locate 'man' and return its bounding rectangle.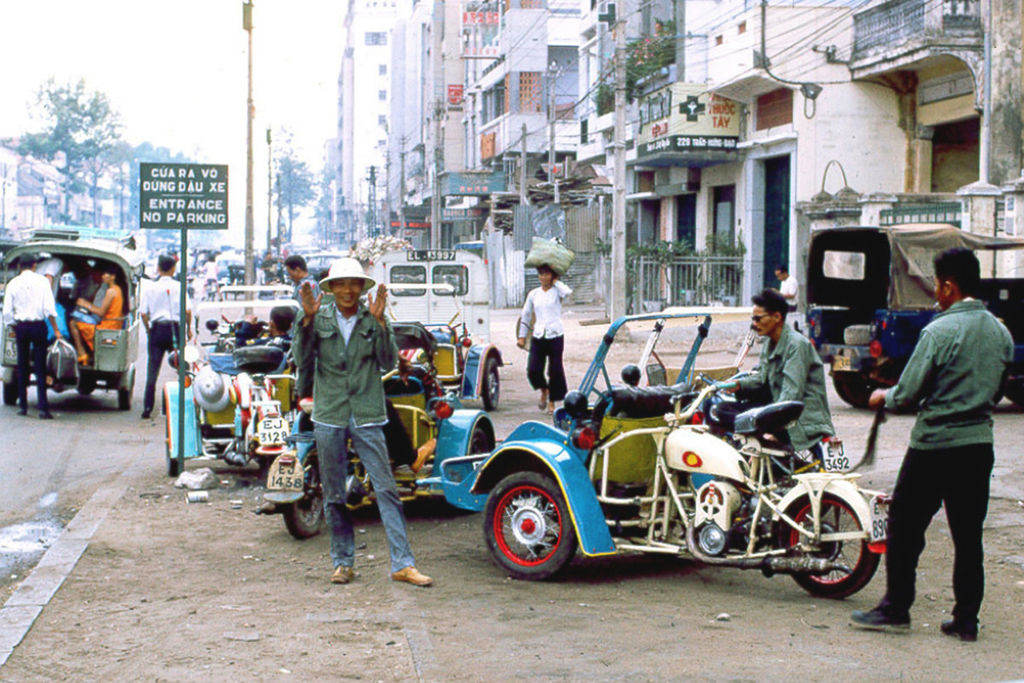
31,256,64,359.
